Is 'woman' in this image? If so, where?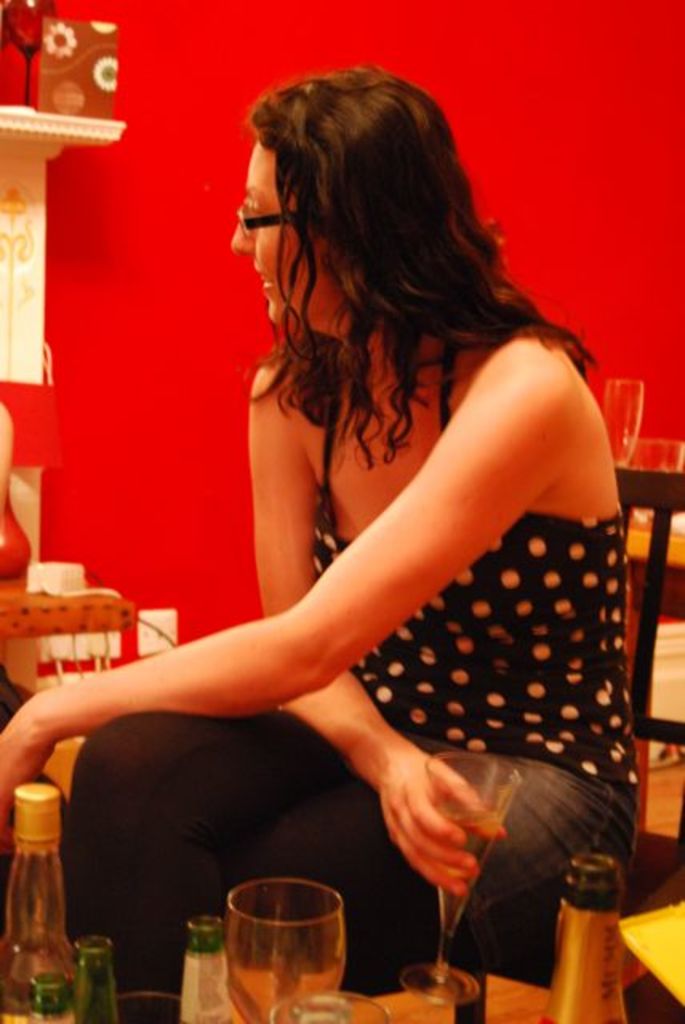
Yes, at {"x1": 8, "y1": 51, "x2": 629, "y2": 1006}.
